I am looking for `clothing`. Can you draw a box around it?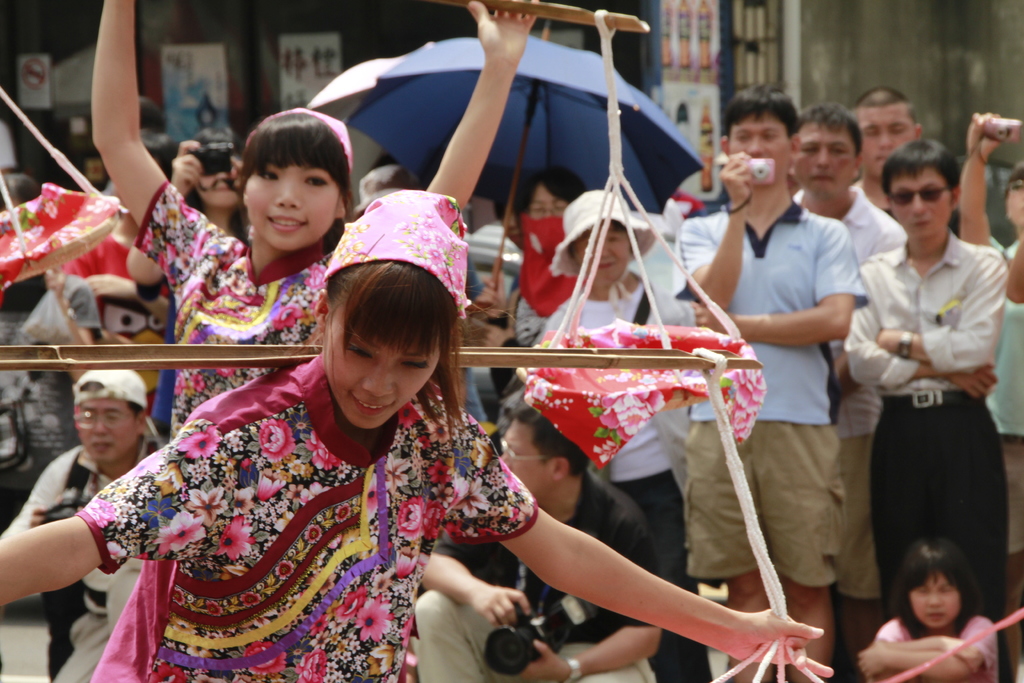
Sure, the bounding box is BBox(842, 169, 1011, 666).
